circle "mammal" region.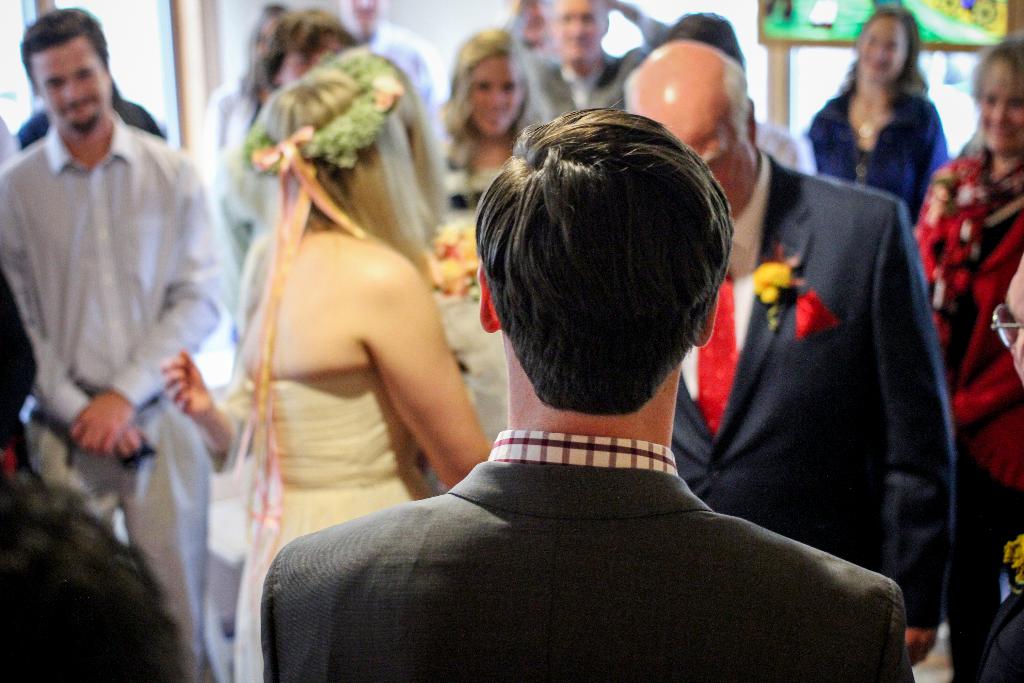
Region: {"x1": 977, "y1": 248, "x2": 1023, "y2": 682}.
